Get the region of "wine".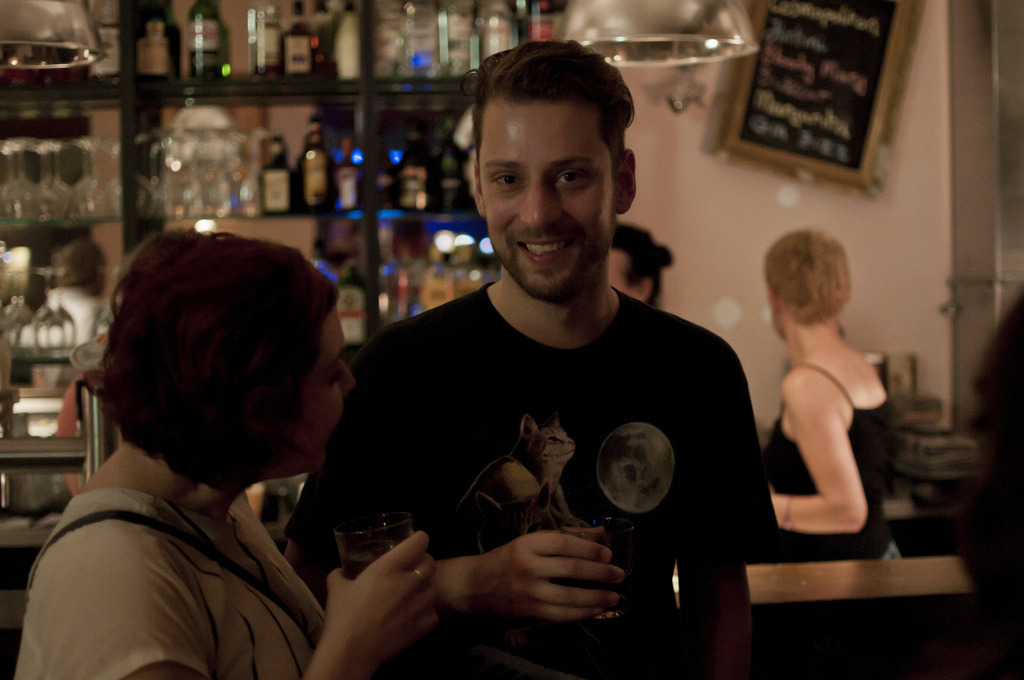
[124, 0, 186, 83].
